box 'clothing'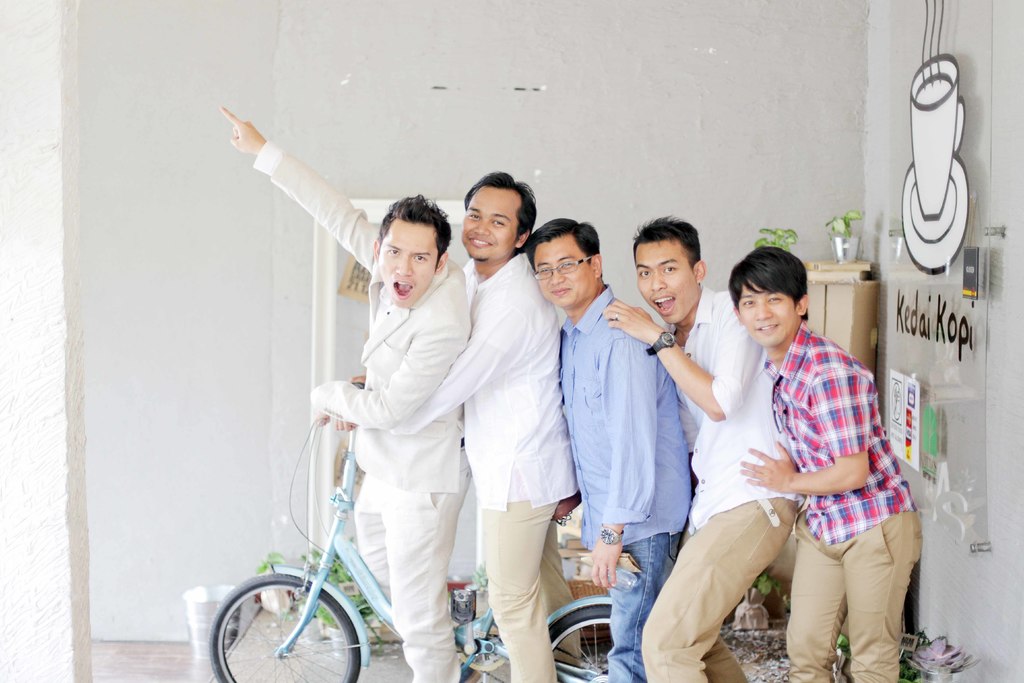
x1=636 y1=283 x2=803 y2=682
